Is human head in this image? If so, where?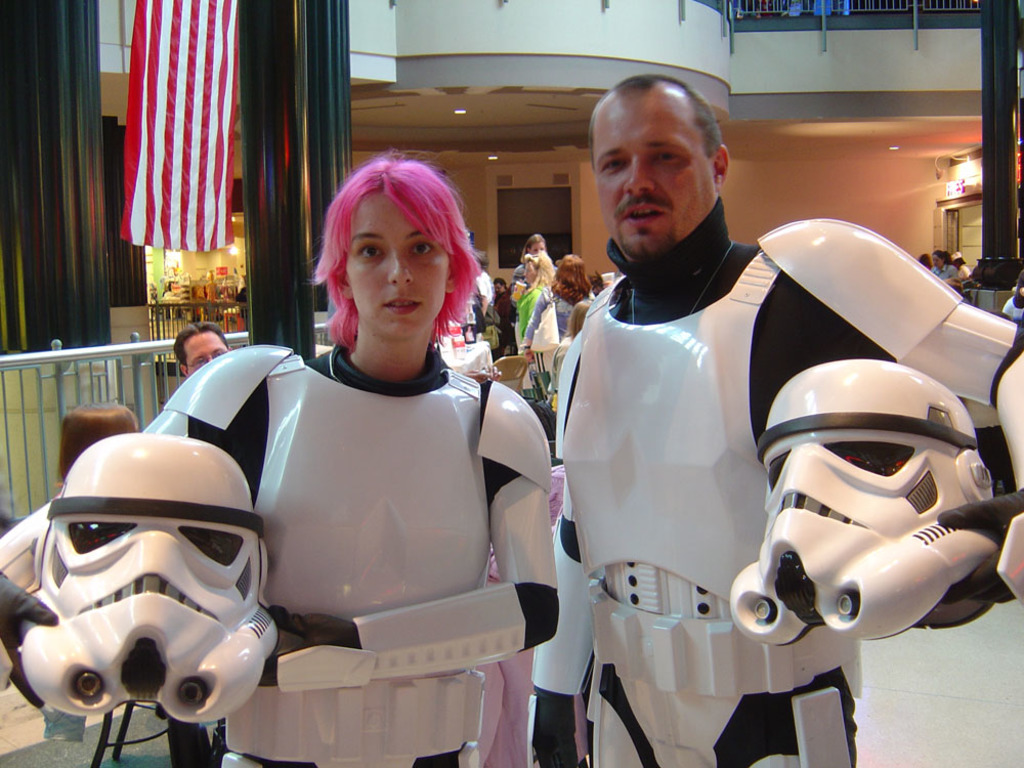
Yes, at {"x1": 170, "y1": 321, "x2": 231, "y2": 380}.
